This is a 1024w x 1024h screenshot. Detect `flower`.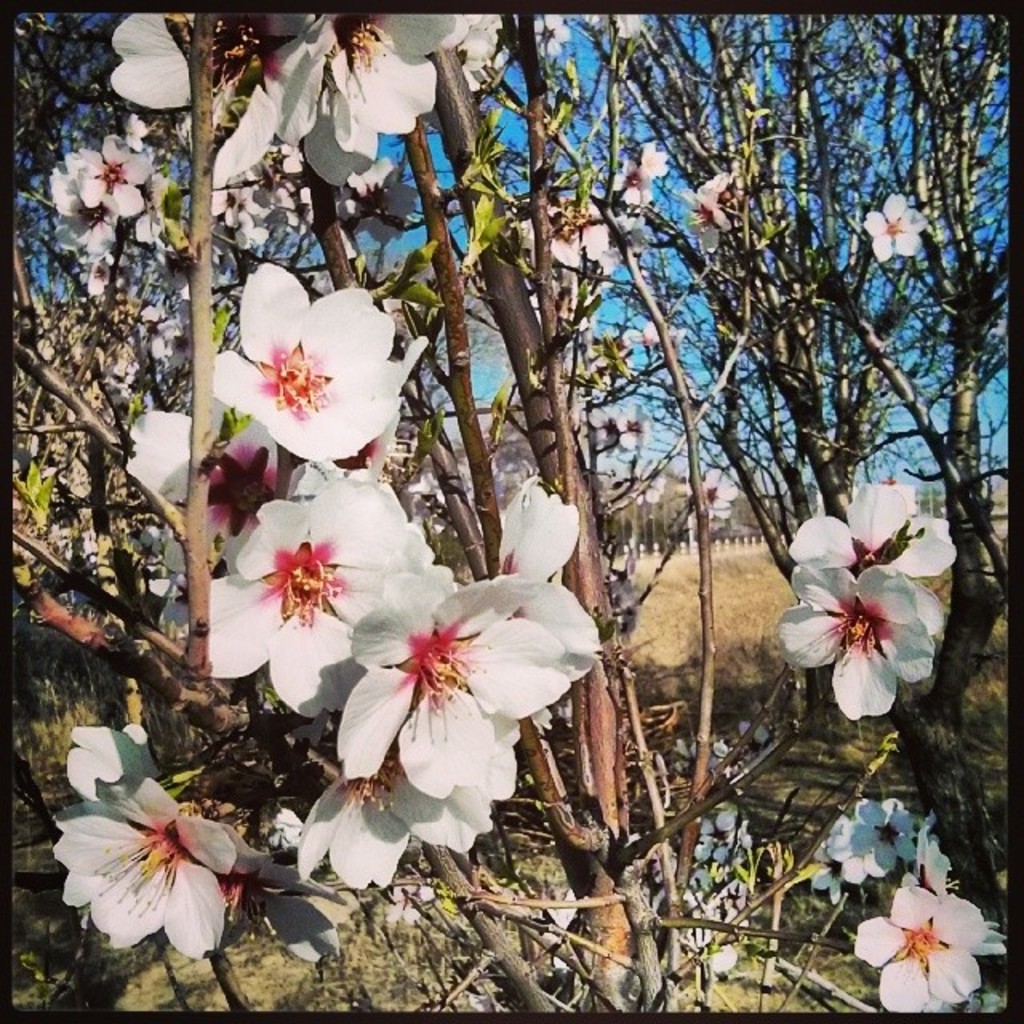
(616, 403, 651, 448).
